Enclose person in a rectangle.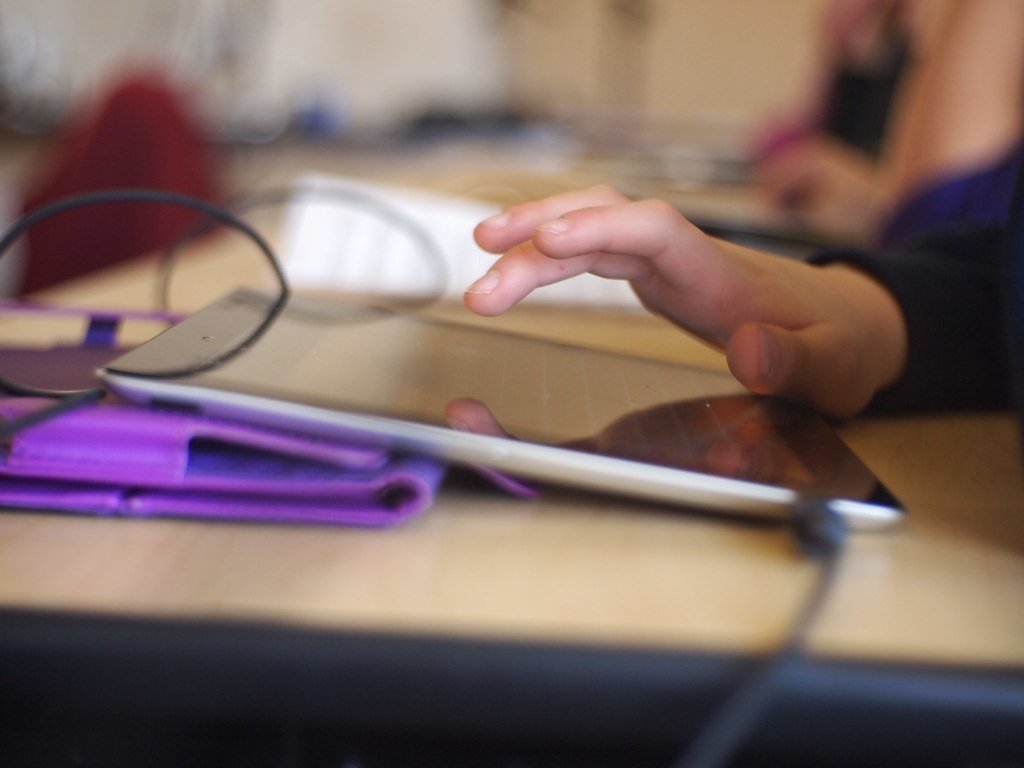
(459,217,1023,422).
